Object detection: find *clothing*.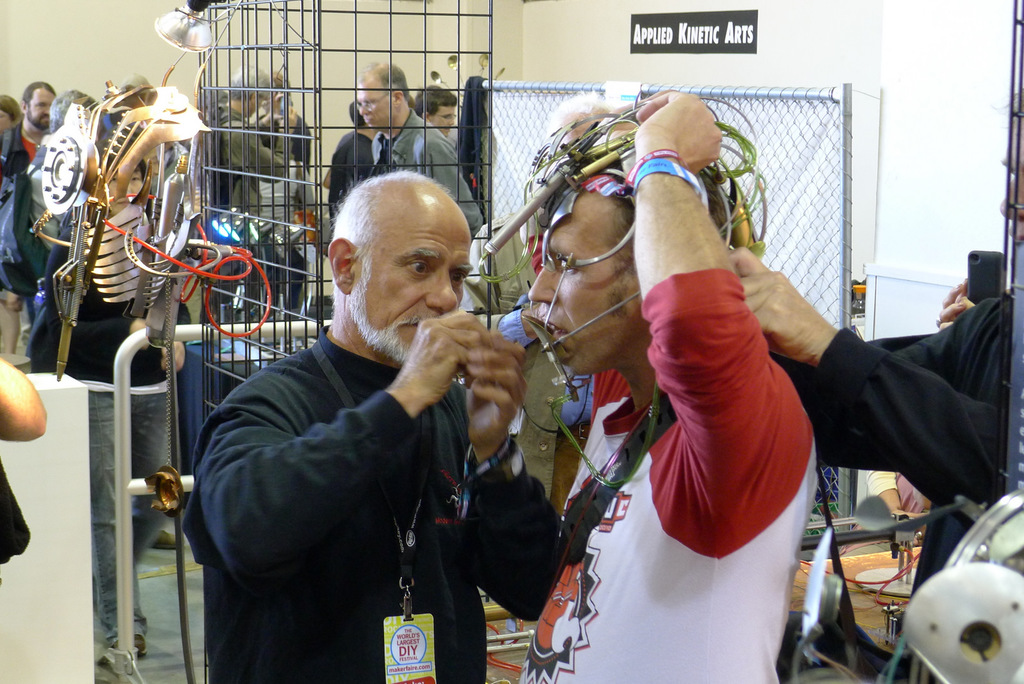
(0,117,58,332).
